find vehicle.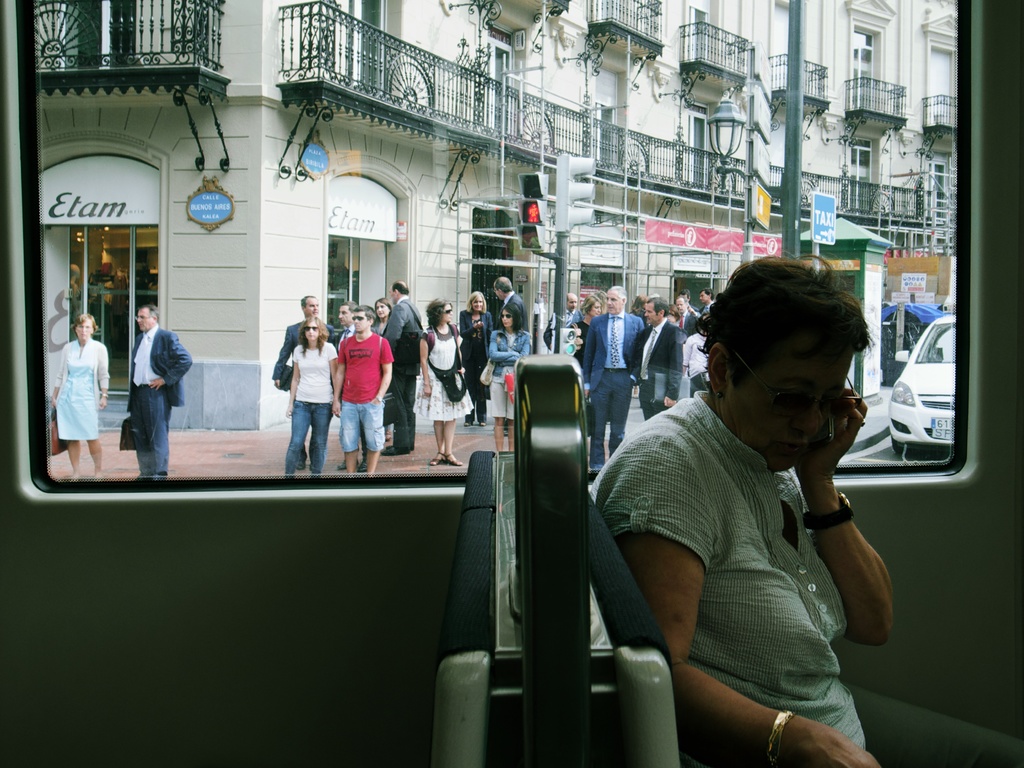
<region>887, 316, 957, 459</region>.
